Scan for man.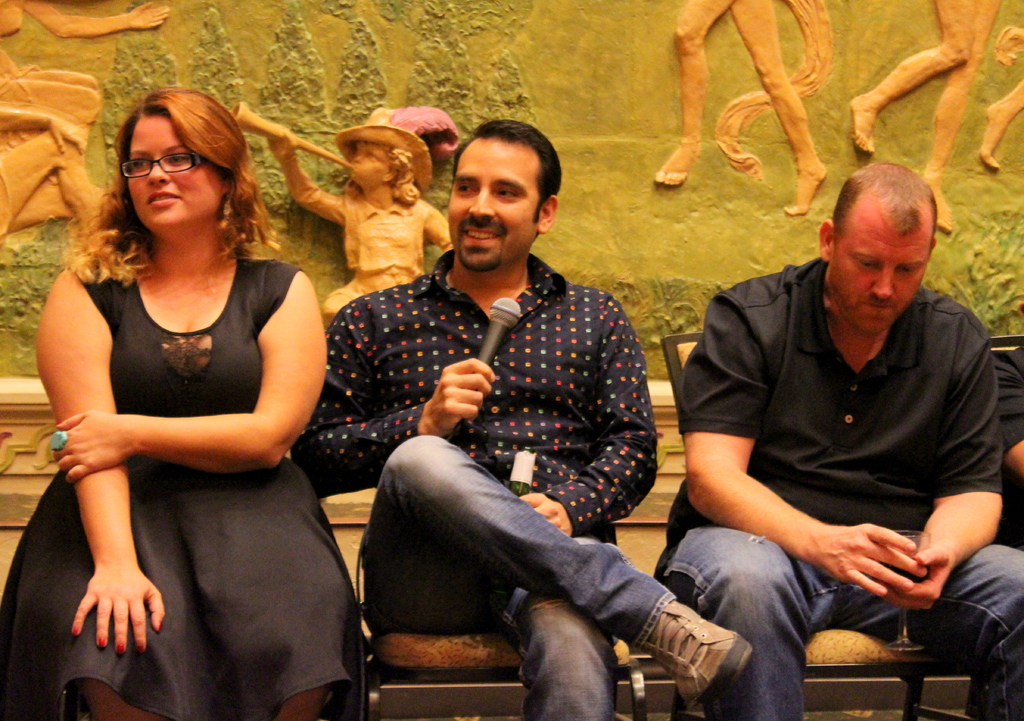
Scan result: 636, 144, 1007, 698.
